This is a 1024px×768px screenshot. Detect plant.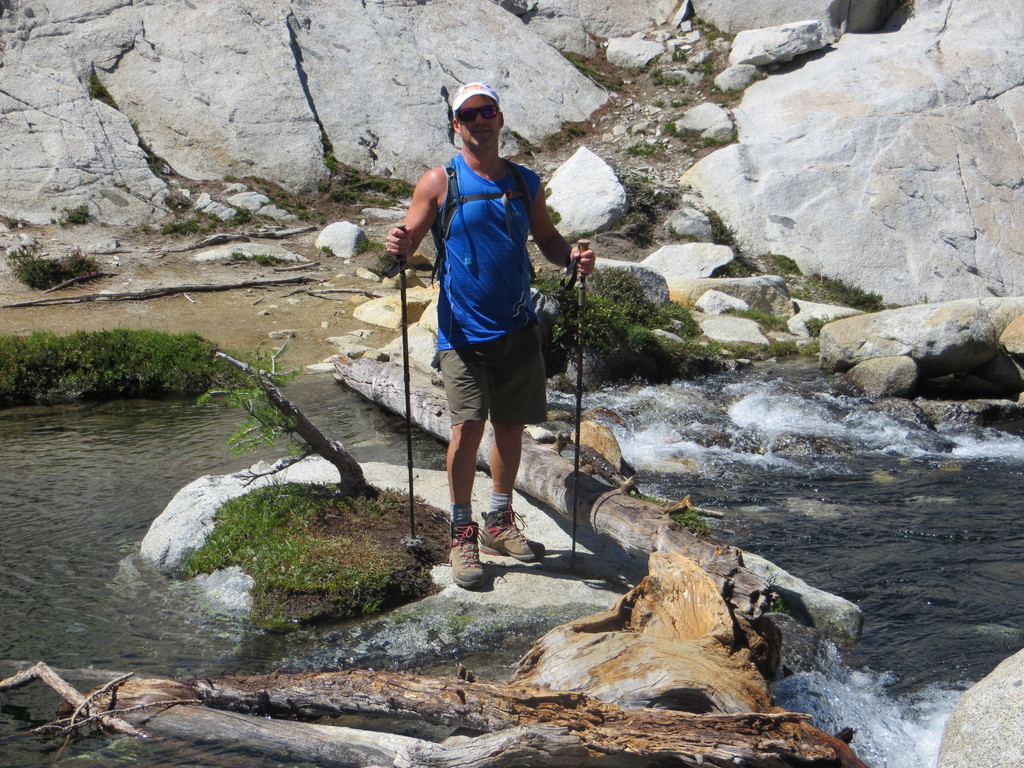
{"left": 686, "top": 58, "right": 713, "bottom": 72}.
